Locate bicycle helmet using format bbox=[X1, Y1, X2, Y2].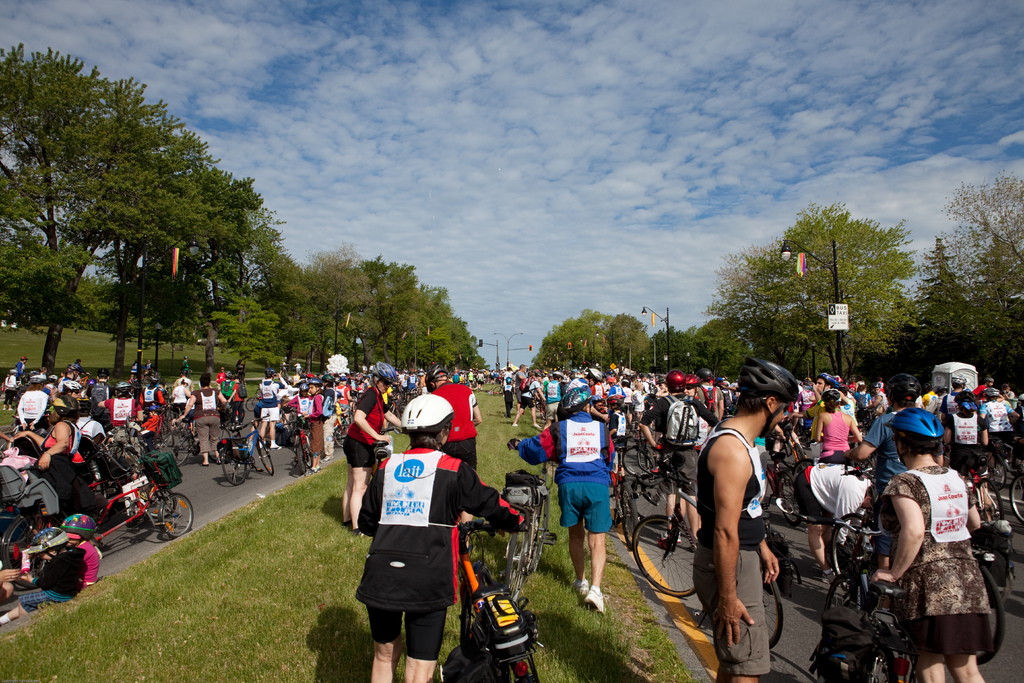
bbox=[607, 395, 624, 404].
